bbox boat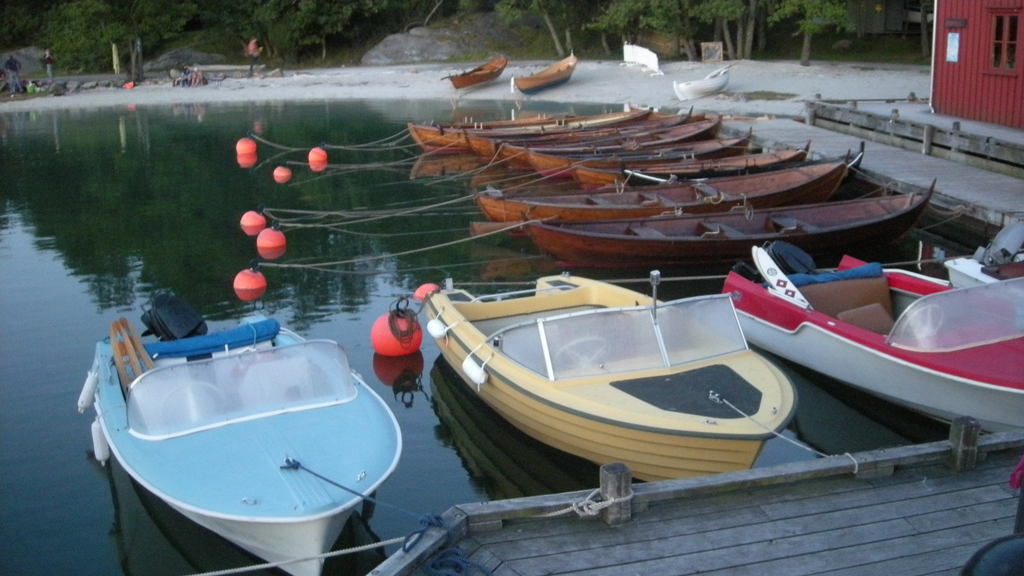
[509,48,579,98]
